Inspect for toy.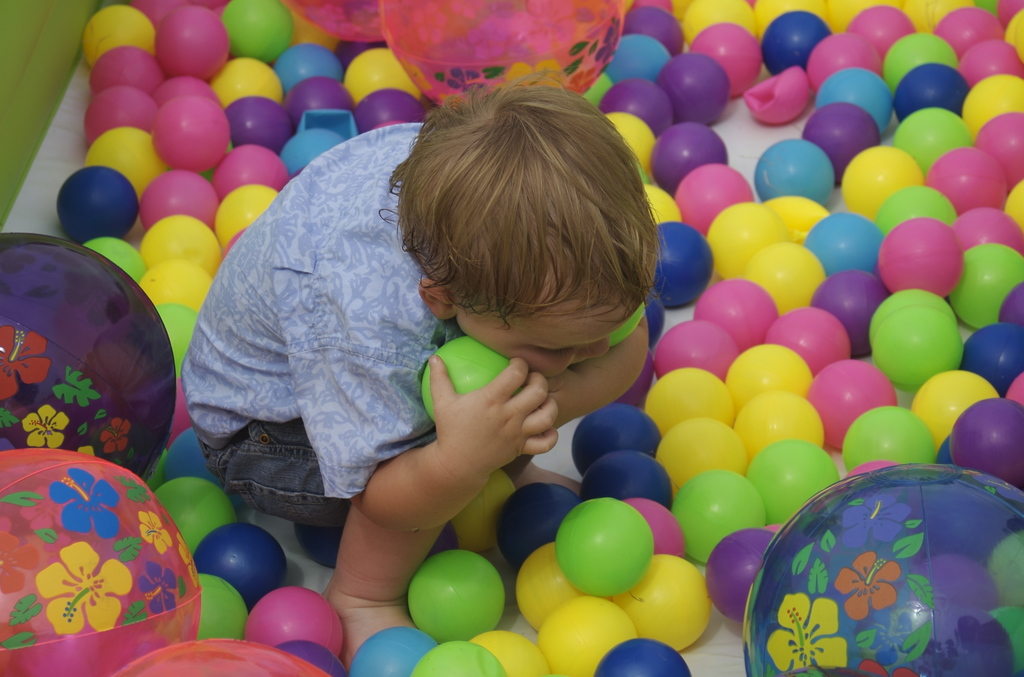
Inspection: left=962, top=323, right=1023, bottom=394.
